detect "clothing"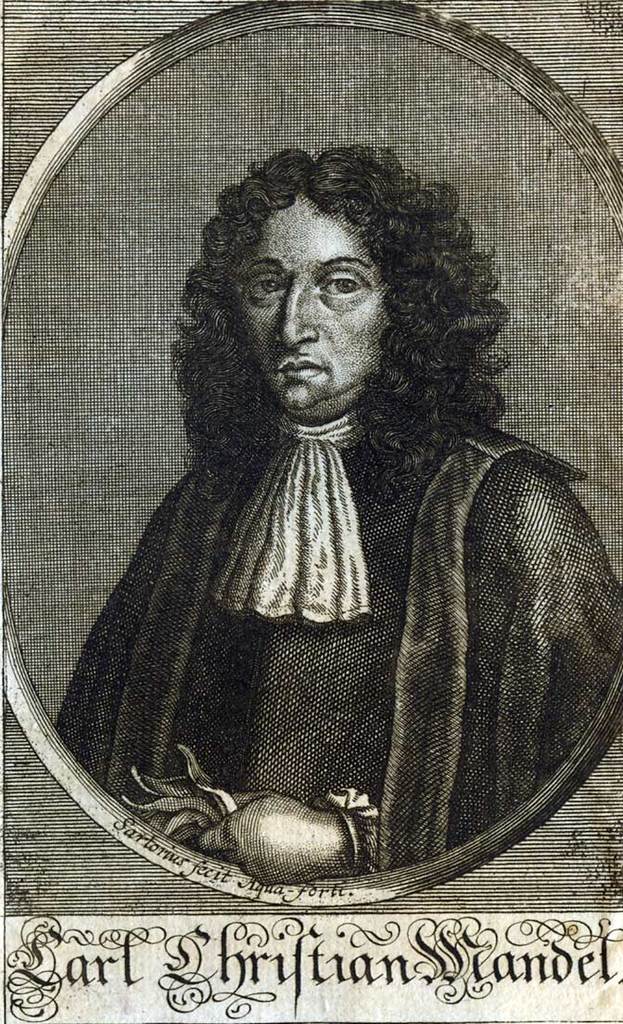
l=119, t=376, r=537, b=871
